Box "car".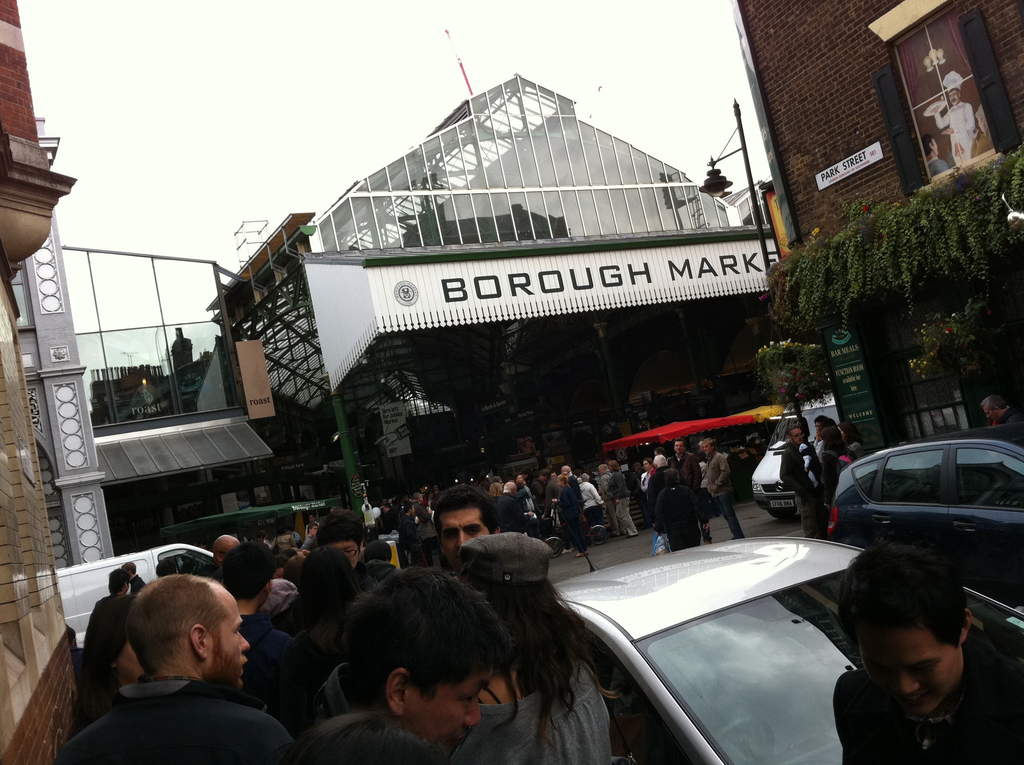
box=[564, 532, 1023, 764].
